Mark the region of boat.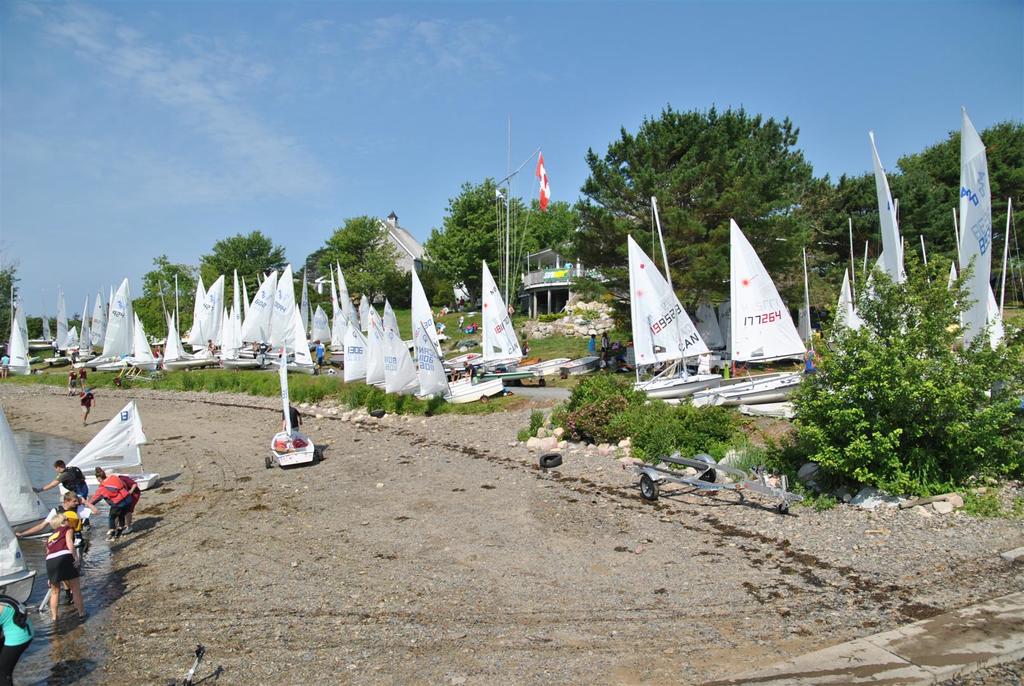
Region: region(694, 216, 811, 406).
